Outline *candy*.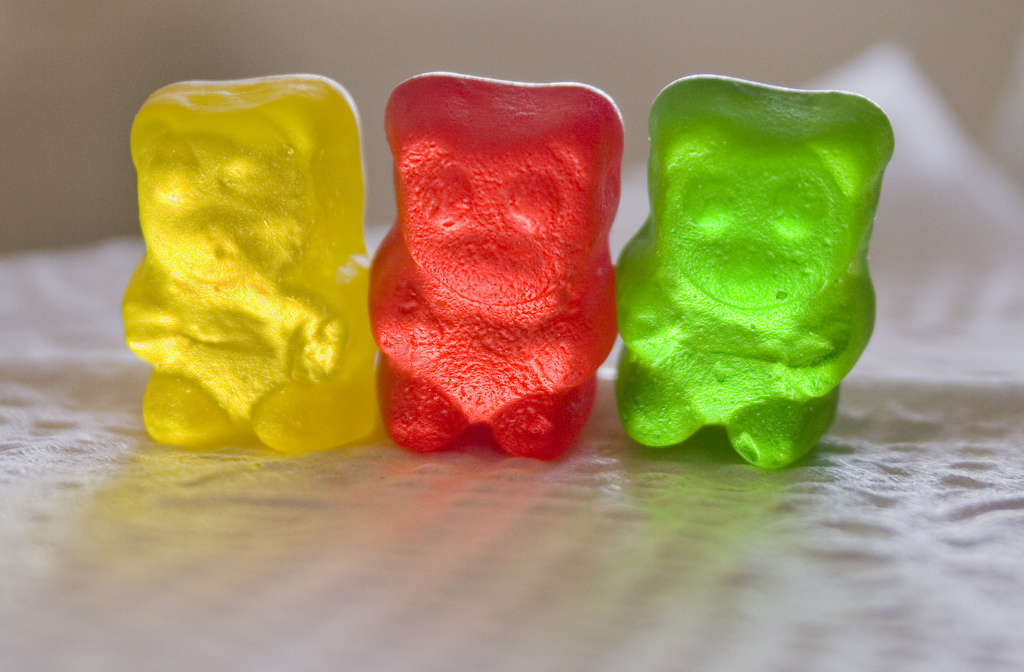
Outline: BBox(362, 68, 620, 460).
